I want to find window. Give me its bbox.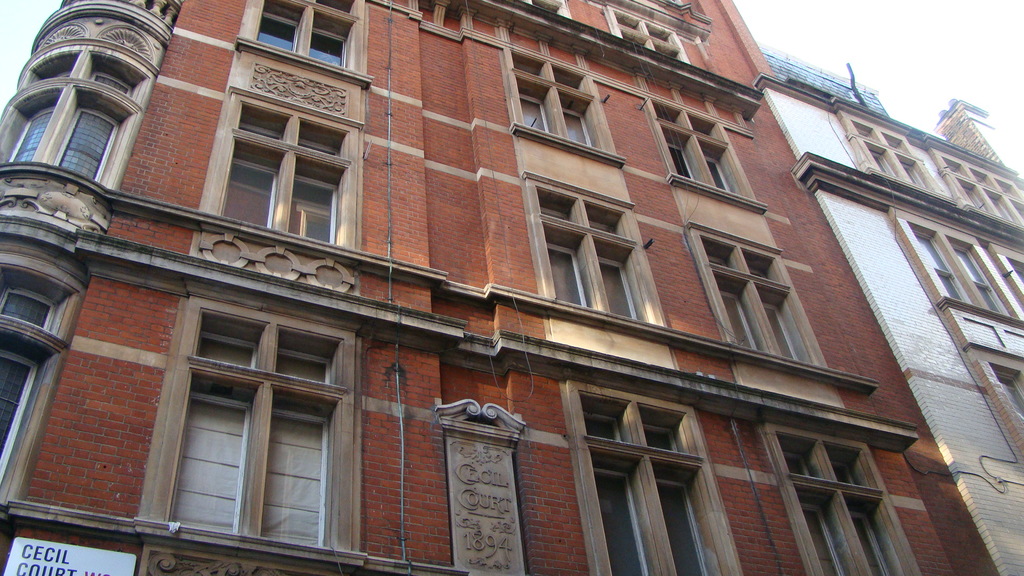
detection(648, 98, 756, 197).
